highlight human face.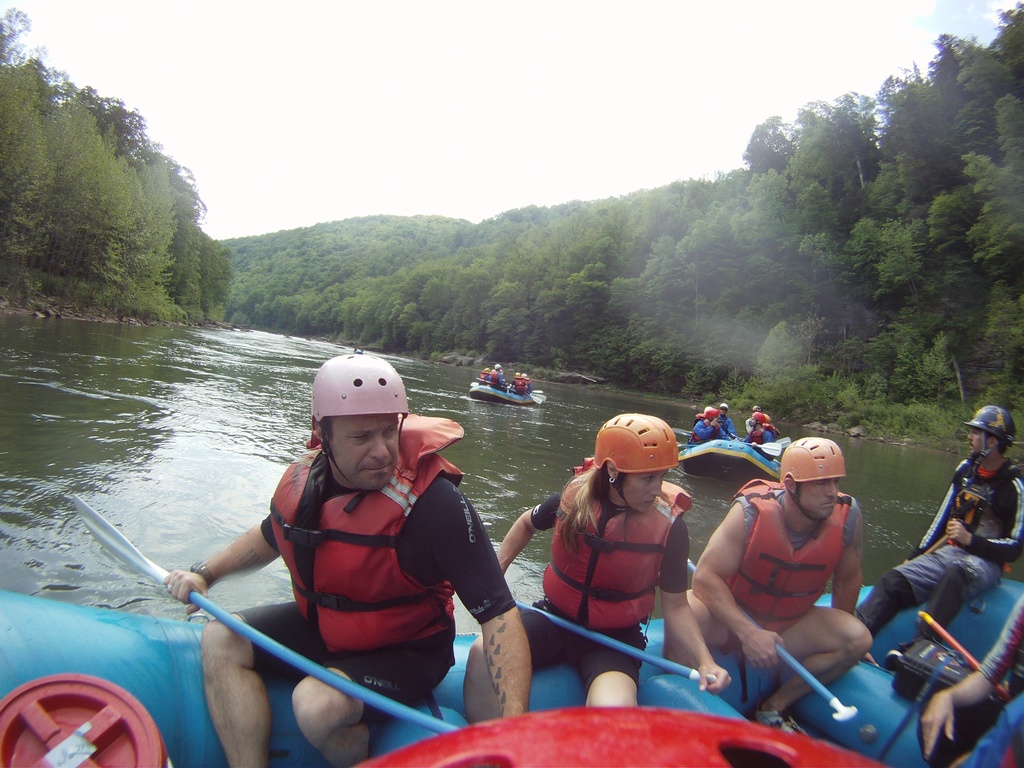
Highlighted region: {"left": 803, "top": 477, "right": 840, "bottom": 520}.
